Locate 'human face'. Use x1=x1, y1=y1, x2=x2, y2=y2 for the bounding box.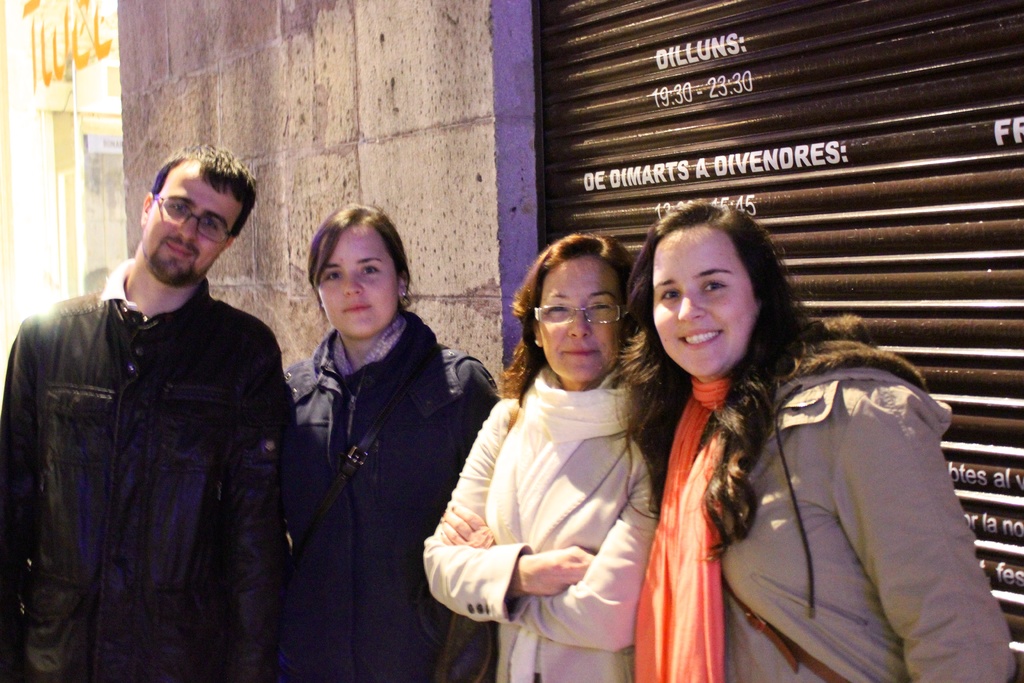
x1=650, y1=229, x2=751, y2=377.
